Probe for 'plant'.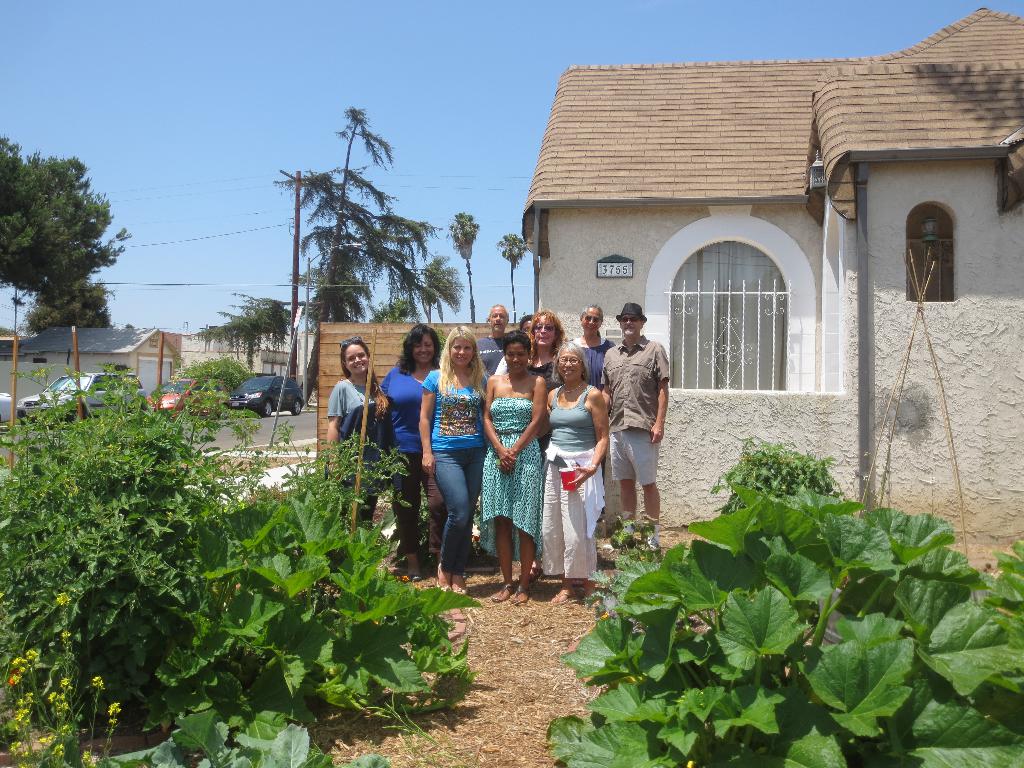
Probe result: <region>255, 426, 427, 546</region>.
